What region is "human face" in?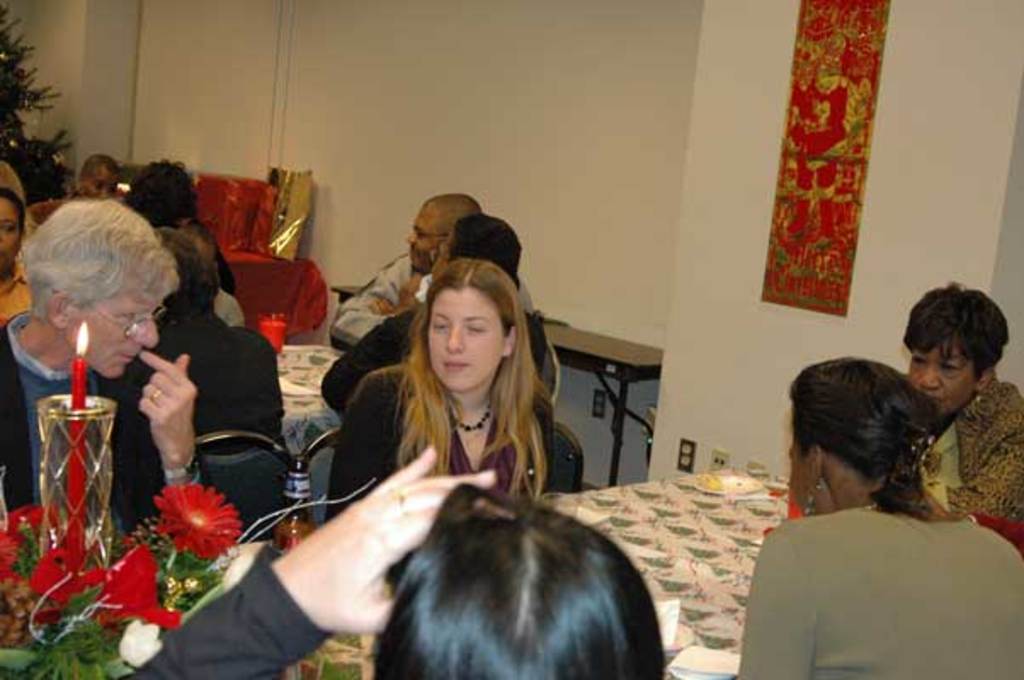
194,236,216,270.
